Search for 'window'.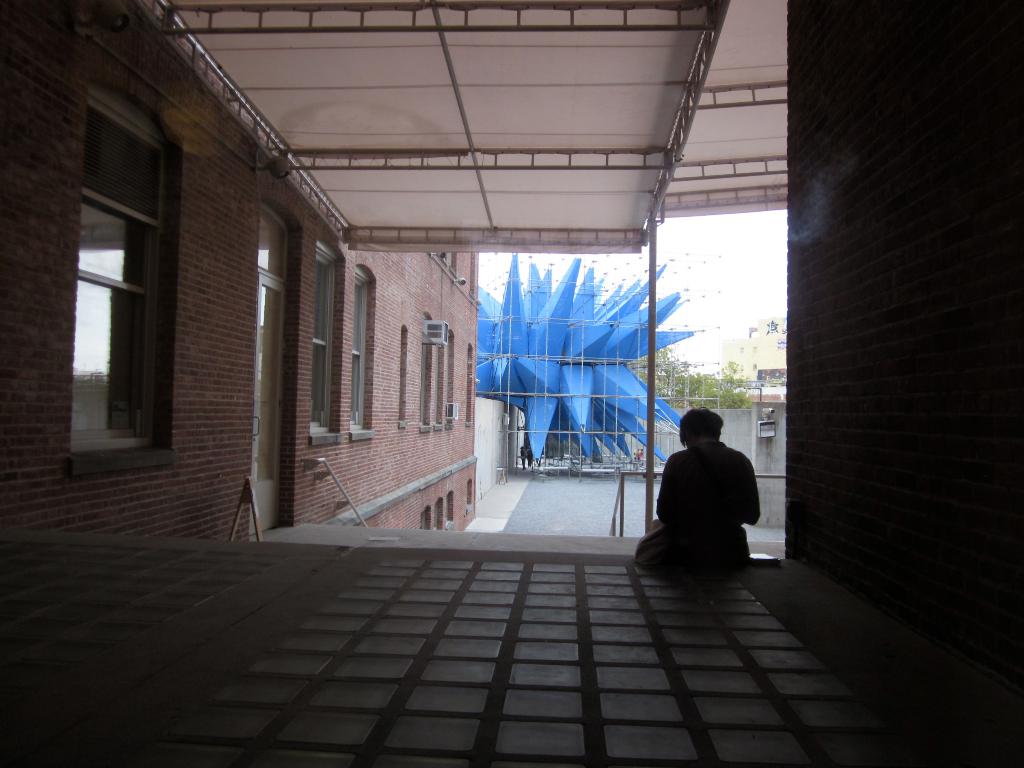
Found at detection(312, 243, 338, 442).
